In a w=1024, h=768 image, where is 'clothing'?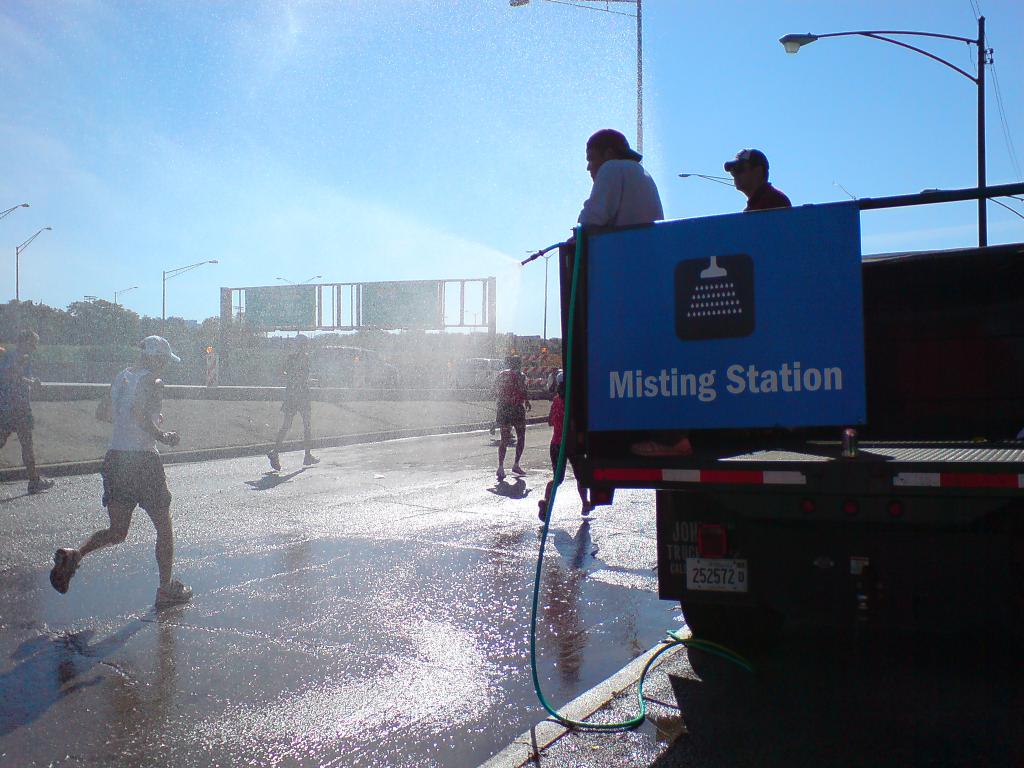
x1=275 y1=351 x2=312 y2=404.
